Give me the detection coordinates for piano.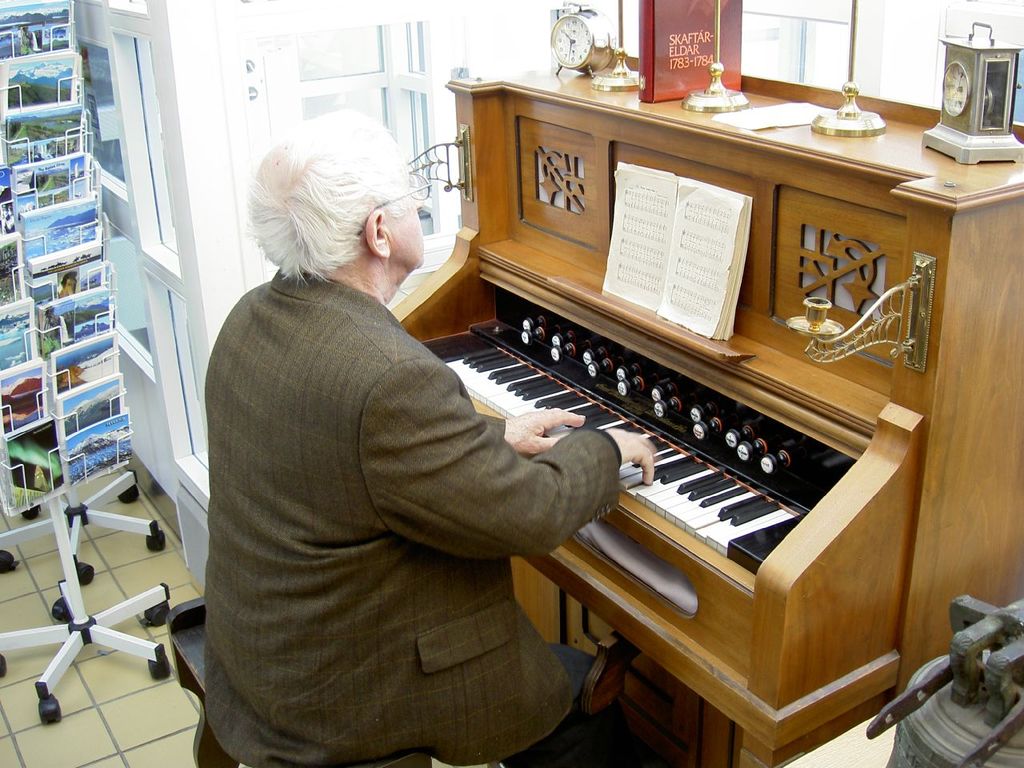
{"left": 391, "top": 75, "right": 1023, "bottom": 767}.
